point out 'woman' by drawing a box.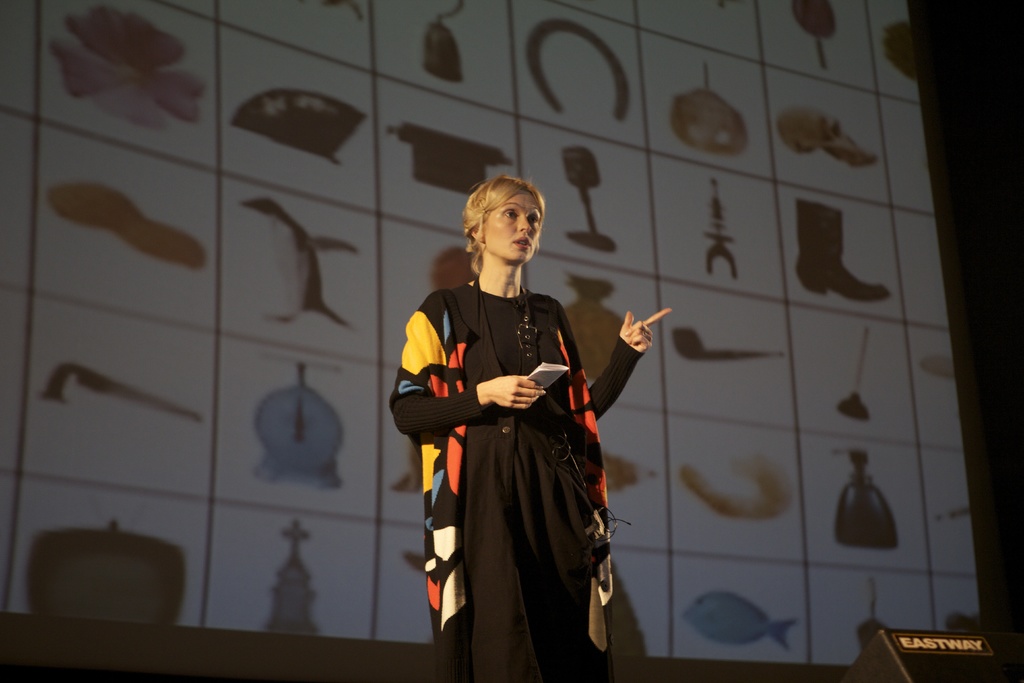
rect(403, 199, 636, 682).
